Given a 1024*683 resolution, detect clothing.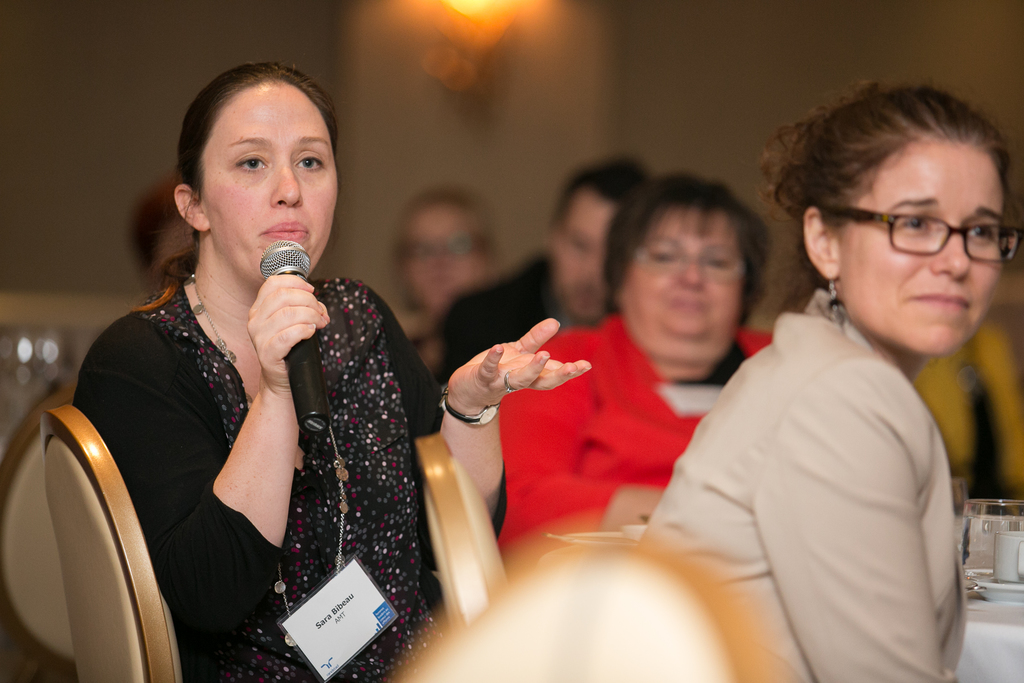
bbox=[508, 309, 781, 572].
